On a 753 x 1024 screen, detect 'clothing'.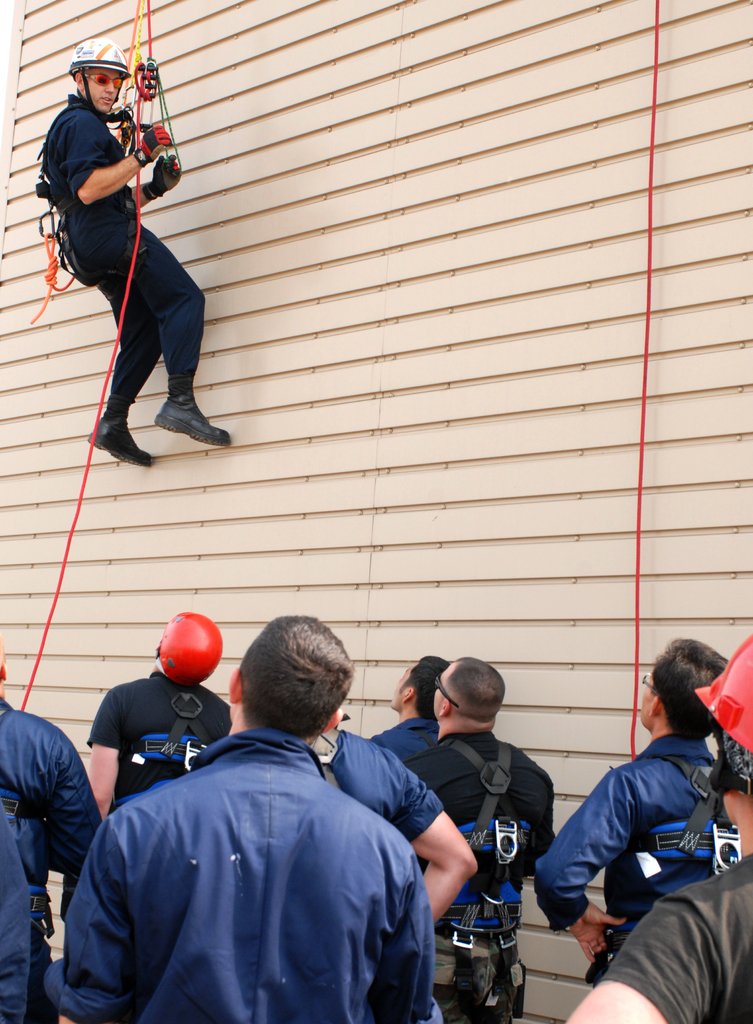
region(365, 724, 444, 793).
